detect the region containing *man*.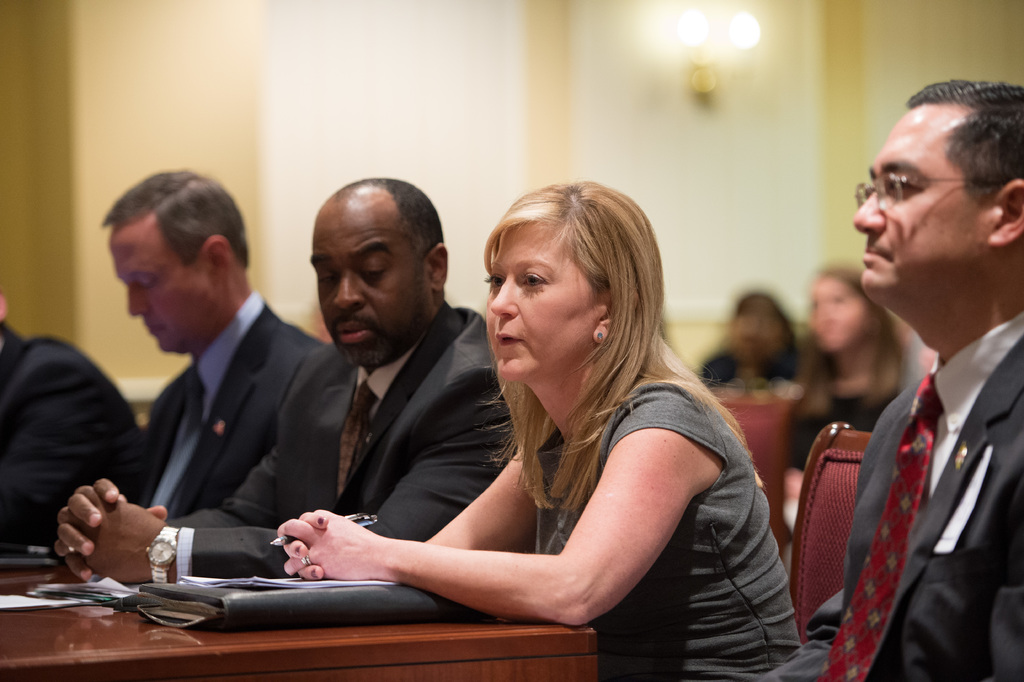
Rect(52, 178, 519, 583).
